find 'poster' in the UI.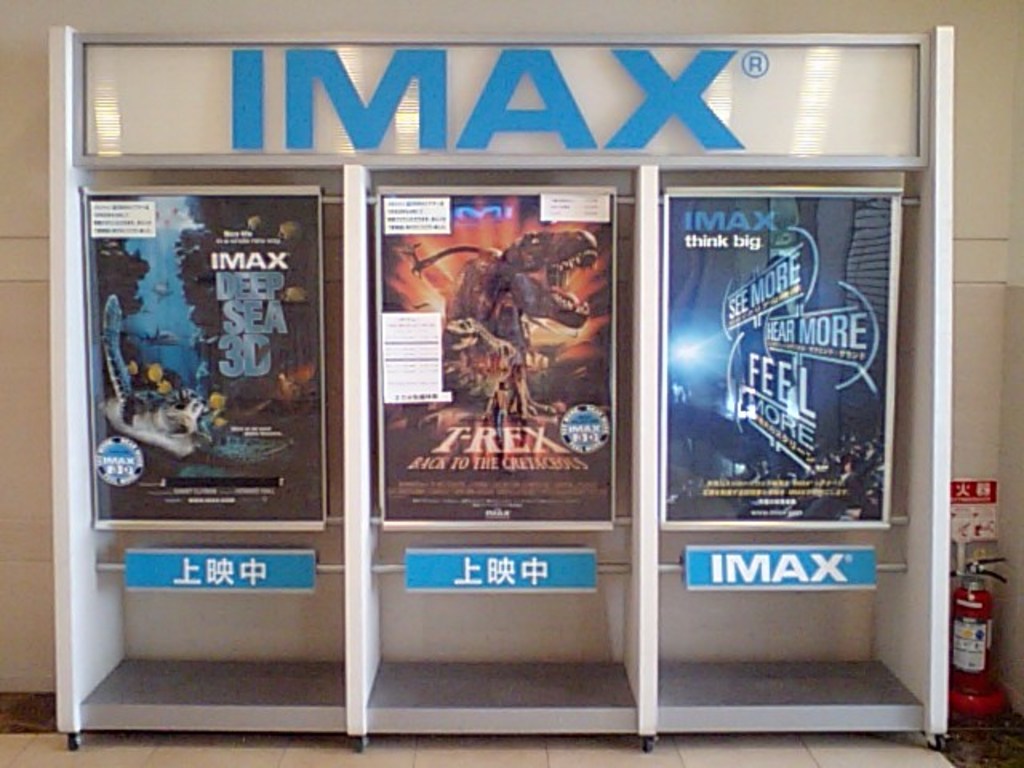
UI element at box=[667, 195, 890, 520].
